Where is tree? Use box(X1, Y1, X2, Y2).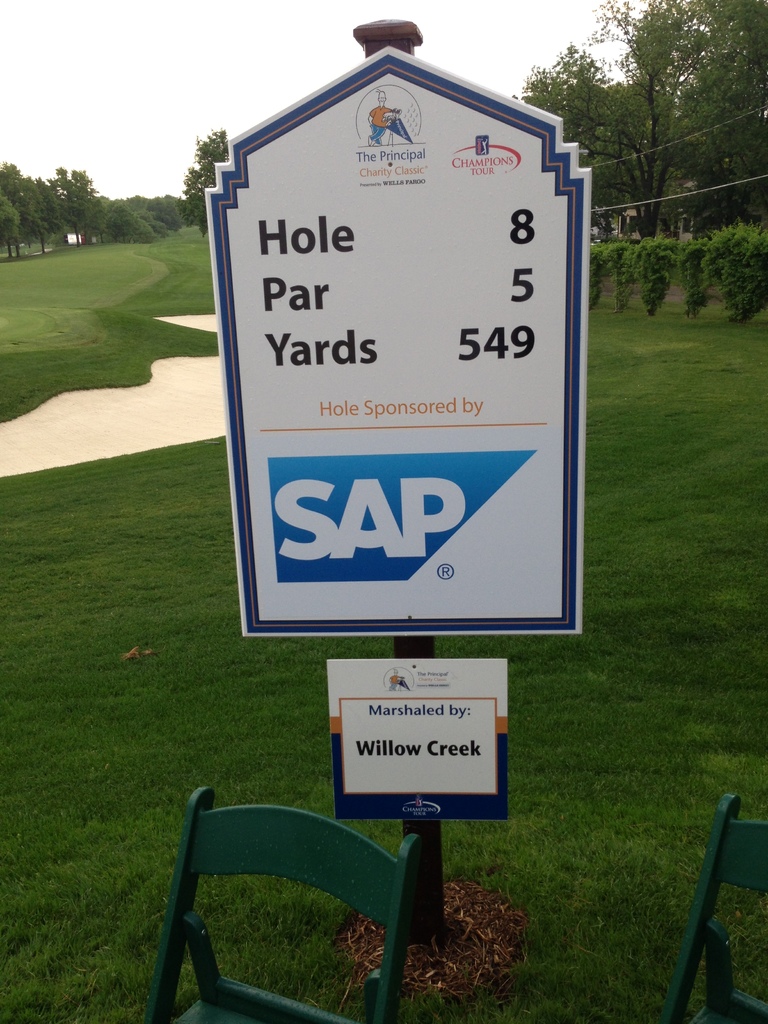
box(179, 129, 241, 241).
